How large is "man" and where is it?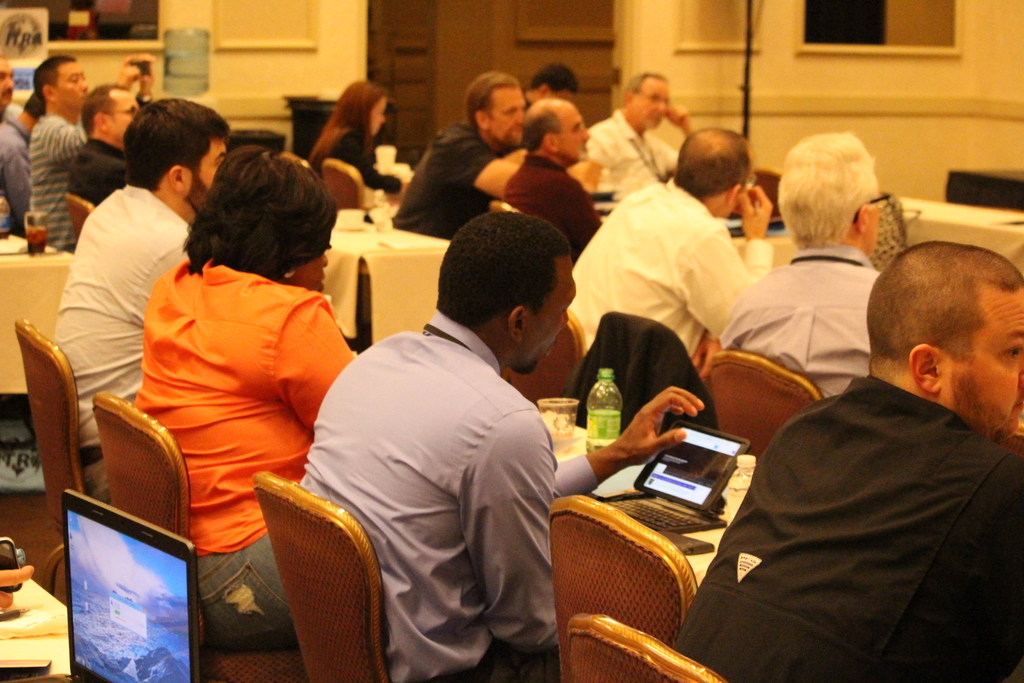
Bounding box: x1=589 y1=70 x2=705 y2=176.
